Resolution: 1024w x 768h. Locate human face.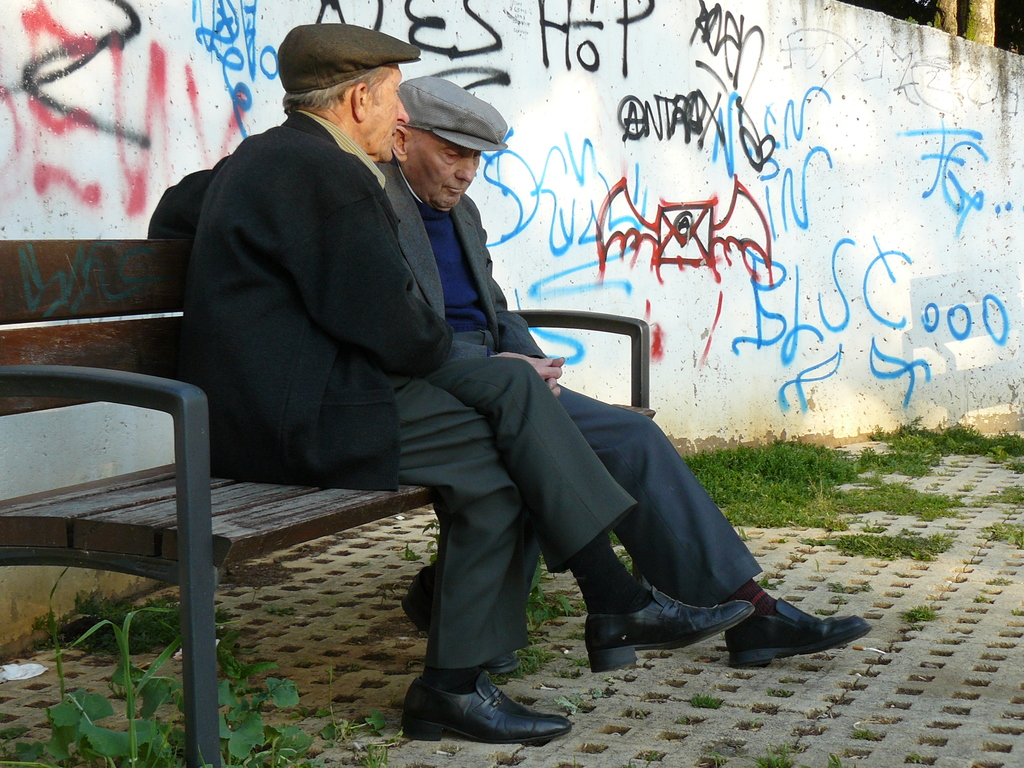
x1=424, y1=129, x2=479, y2=205.
